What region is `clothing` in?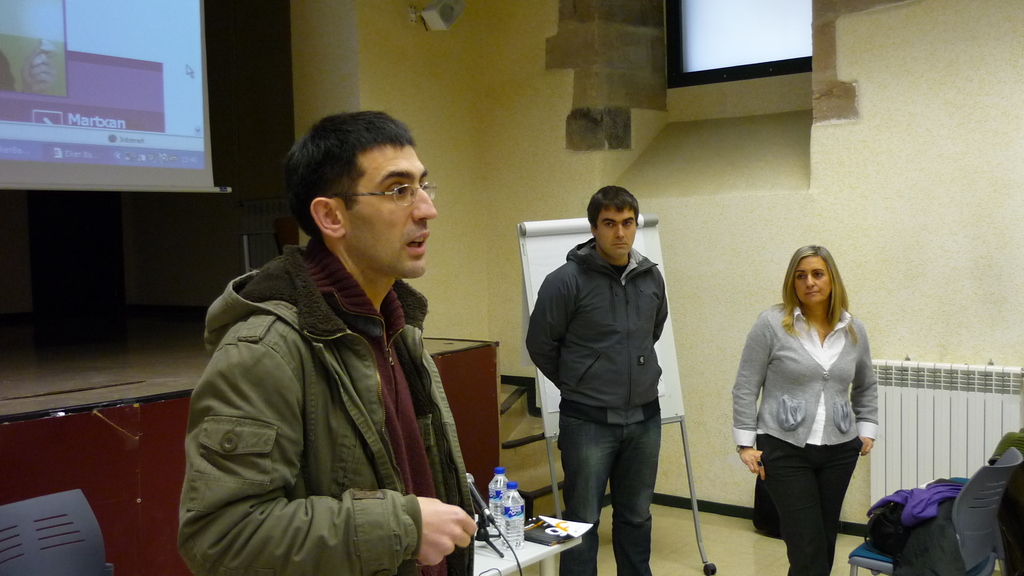
Rect(734, 300, 881, 449).
